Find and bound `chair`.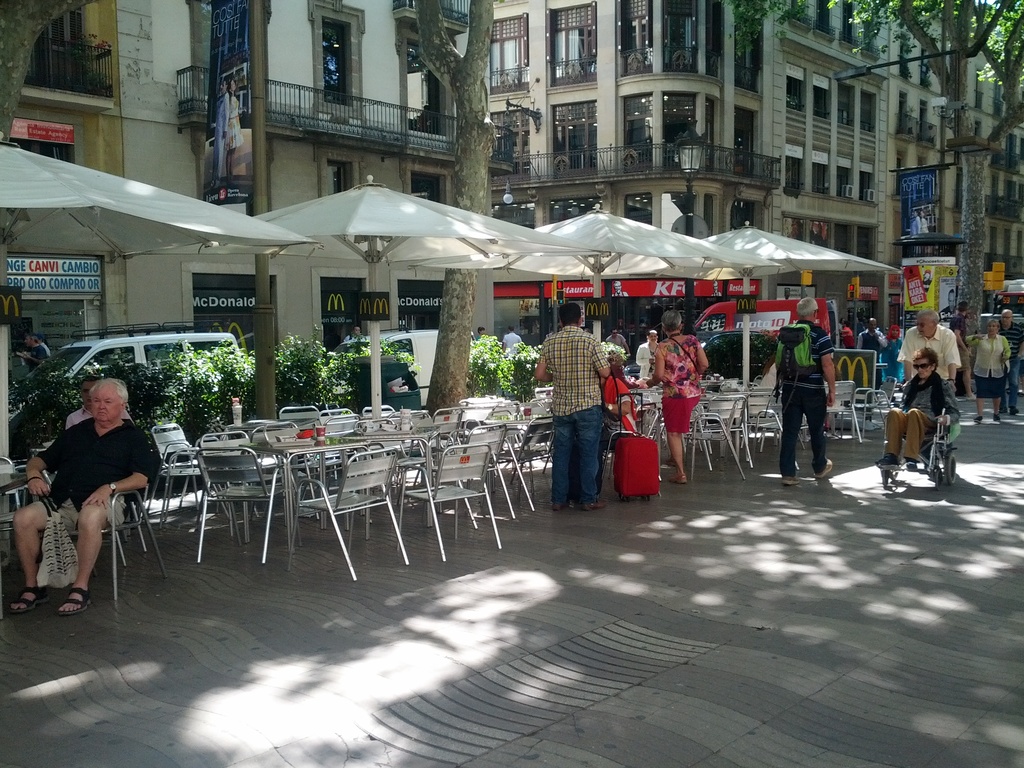
Bound: crop(267, 420, 332, 520).
